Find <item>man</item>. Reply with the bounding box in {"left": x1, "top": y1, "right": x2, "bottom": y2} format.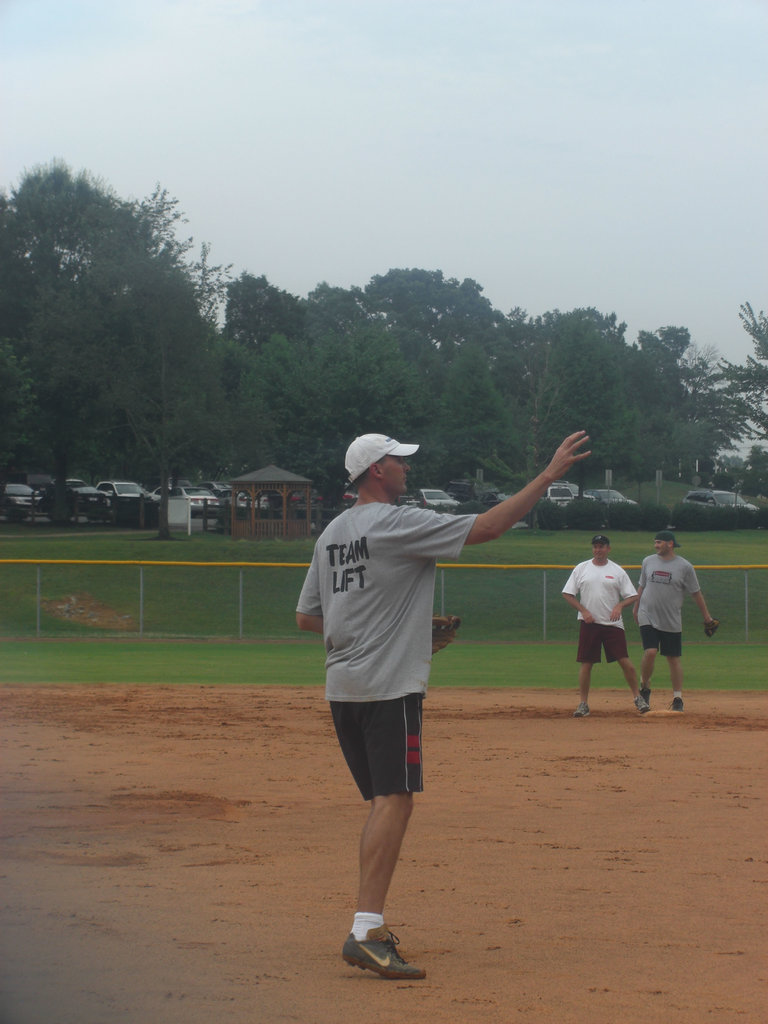
{"left": 564, "top": 536, "right": 652, "bottom": 711}.
